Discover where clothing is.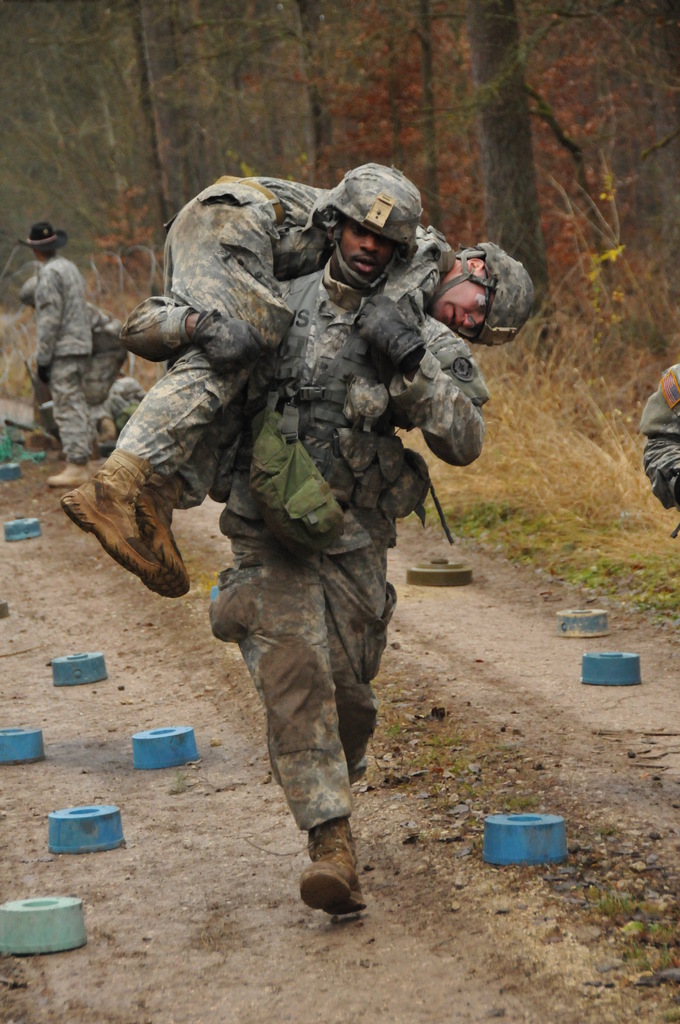
Discovered at <bbox>99, 152, 460, 505</bbox>.
